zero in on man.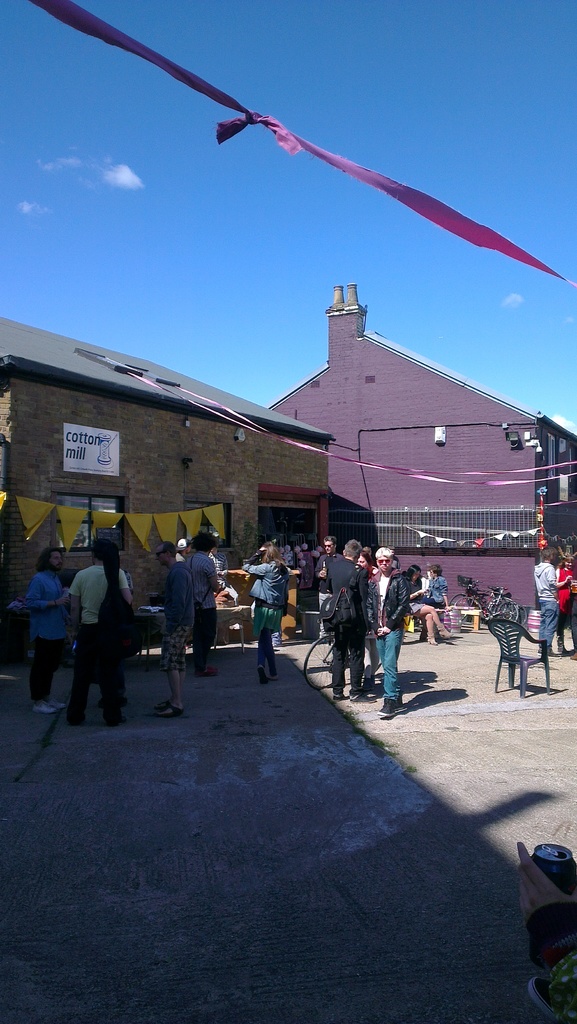
Zeroed in: select_region(321, 540, 375, 704).
